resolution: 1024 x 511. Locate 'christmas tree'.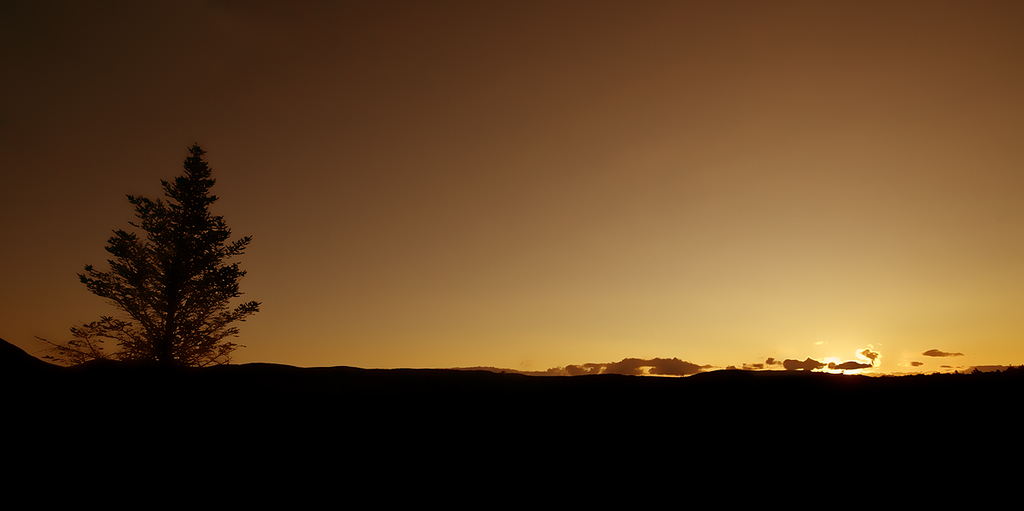
70:137:267:376.
